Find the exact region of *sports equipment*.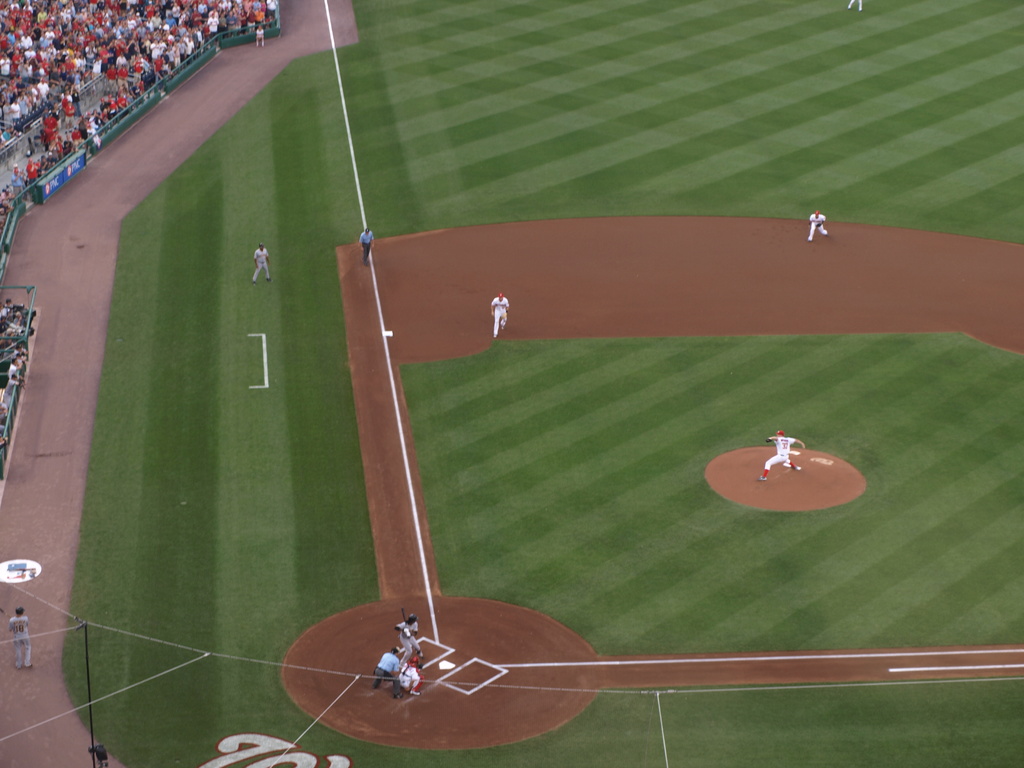
Exact region: bbox=[399, 607, 408, 628].
